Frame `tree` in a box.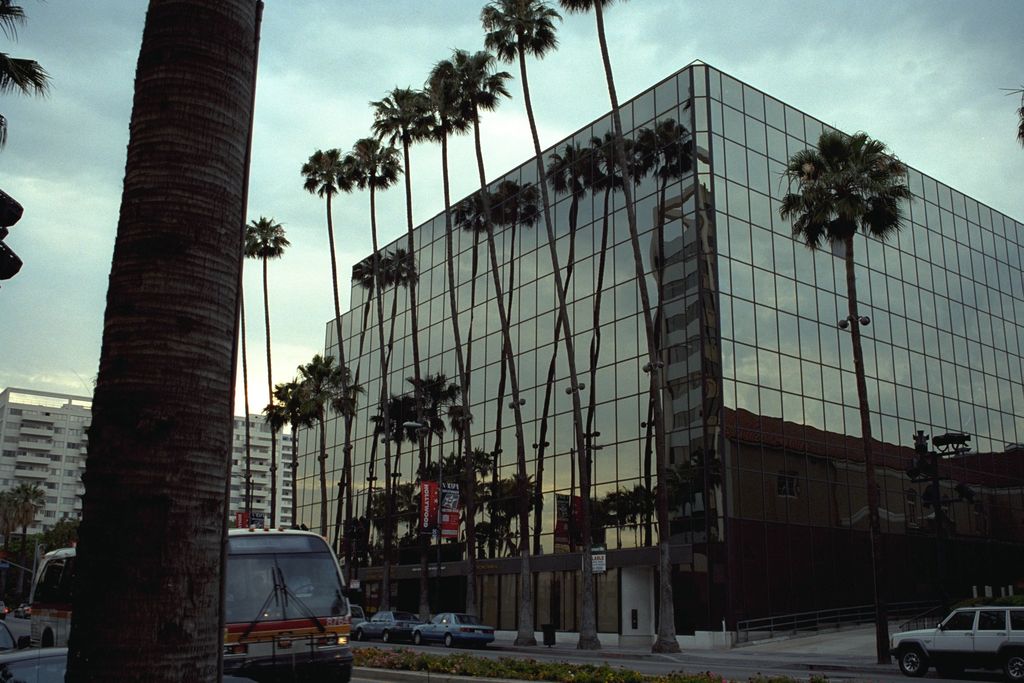
x1=428, y1=42, x2=541, y2=646.
